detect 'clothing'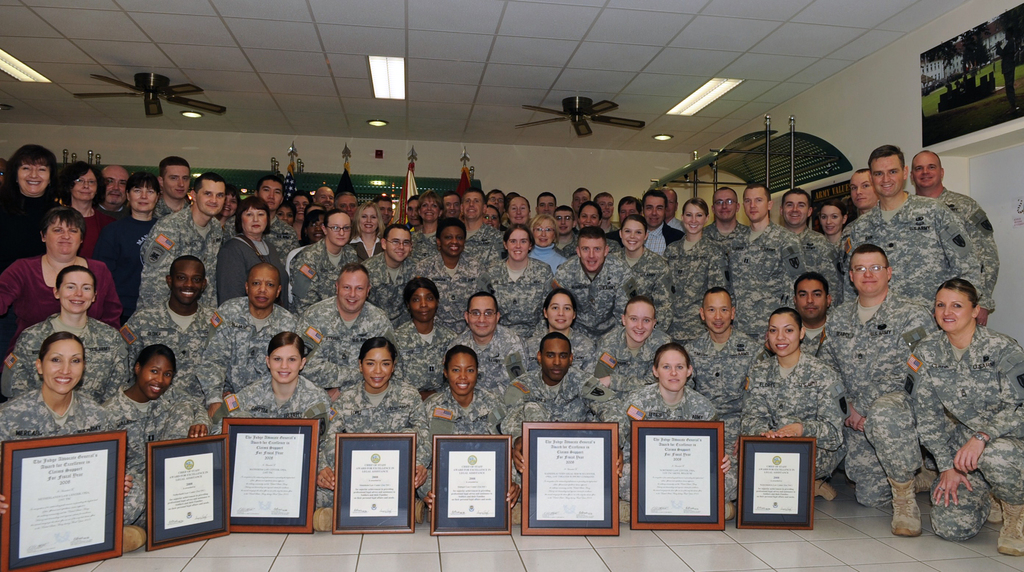
box(74, 204, 109, 254)
